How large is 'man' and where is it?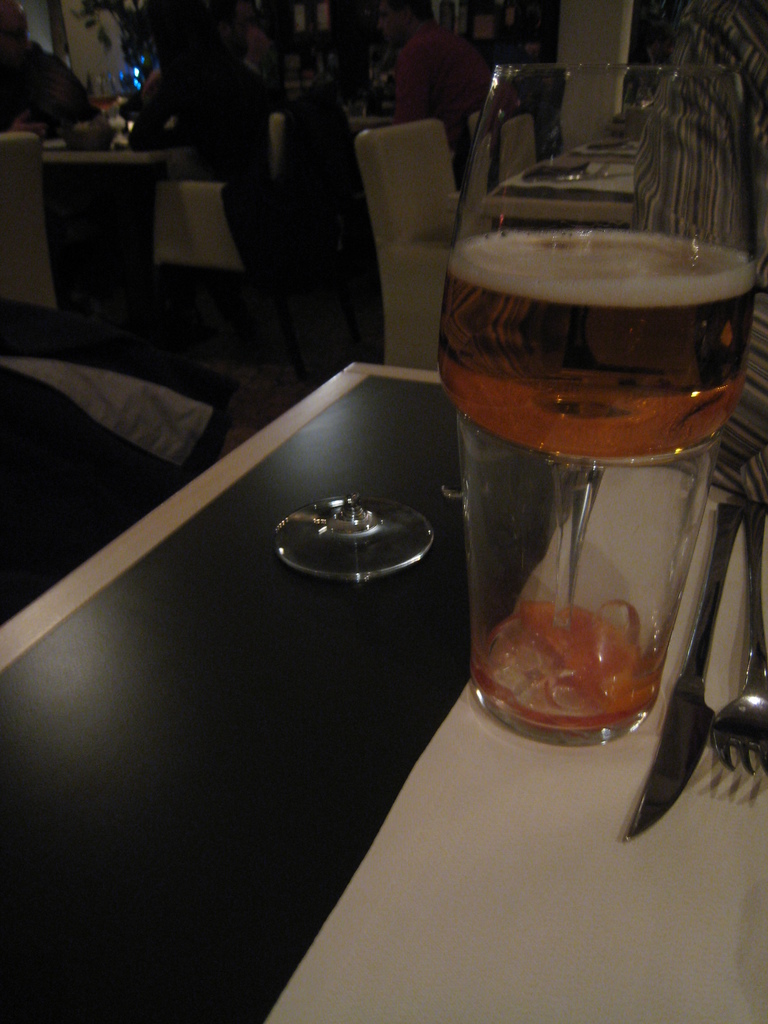
Bounding box: [x1=356, y1=13, x2=527, y2=145].
